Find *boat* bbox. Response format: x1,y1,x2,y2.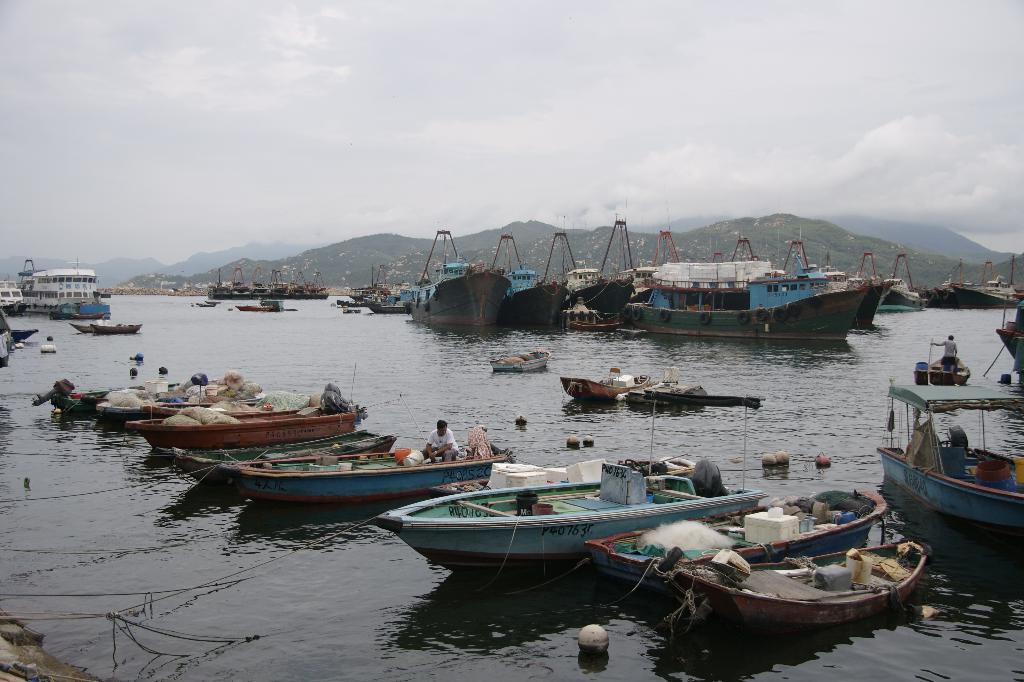
486,234,569,334.
